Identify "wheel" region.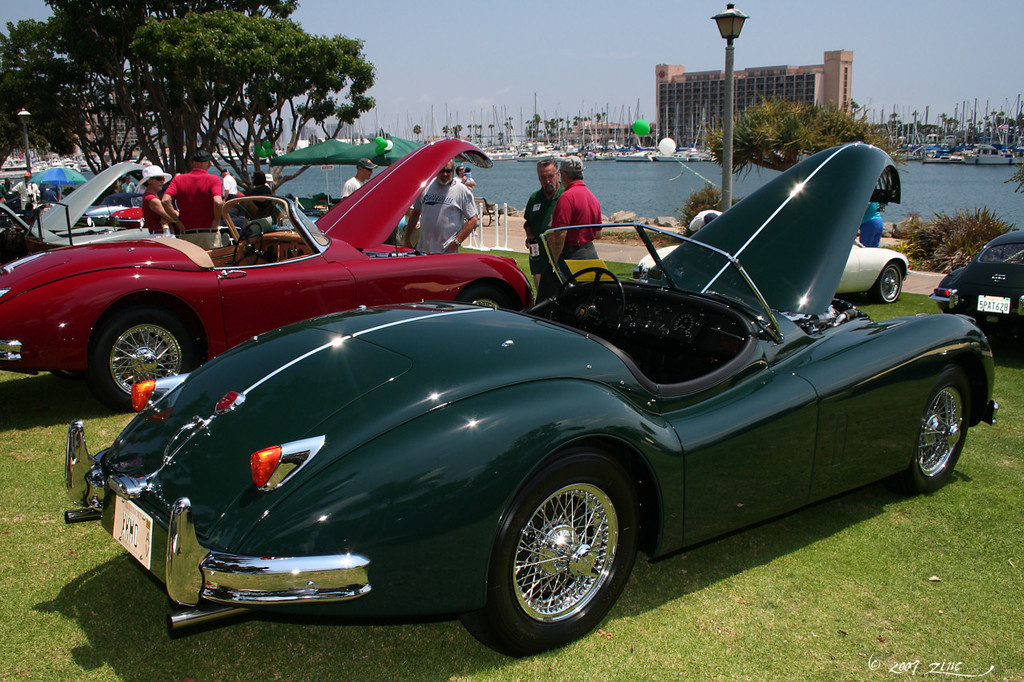
Region: [873, 262, 907, 306].
